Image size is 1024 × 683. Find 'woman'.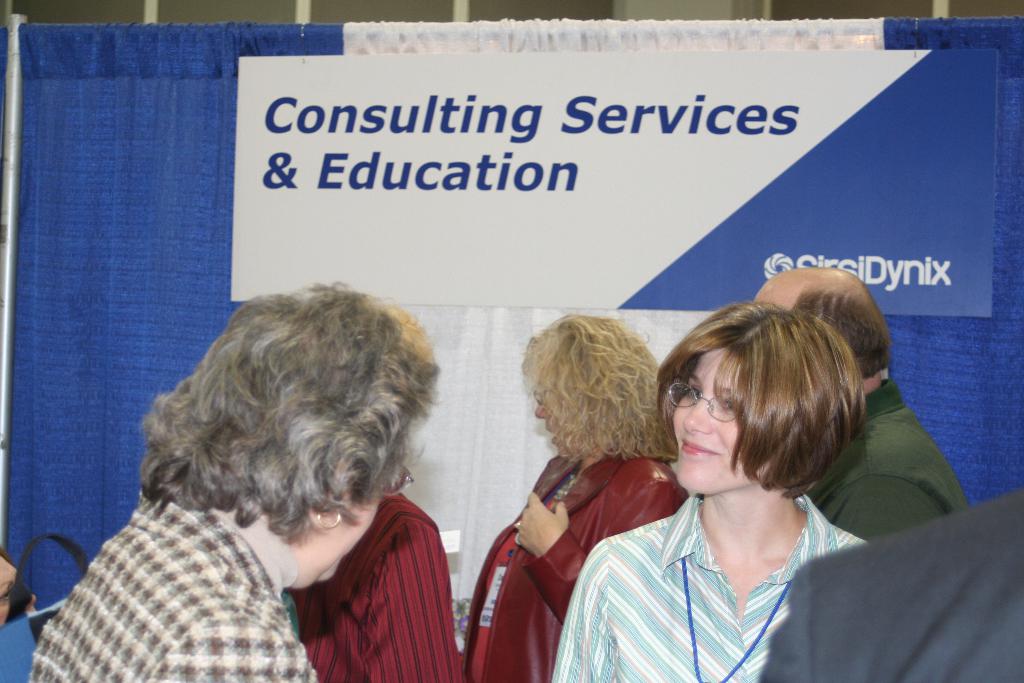
box(550, 303, 888, 682).
